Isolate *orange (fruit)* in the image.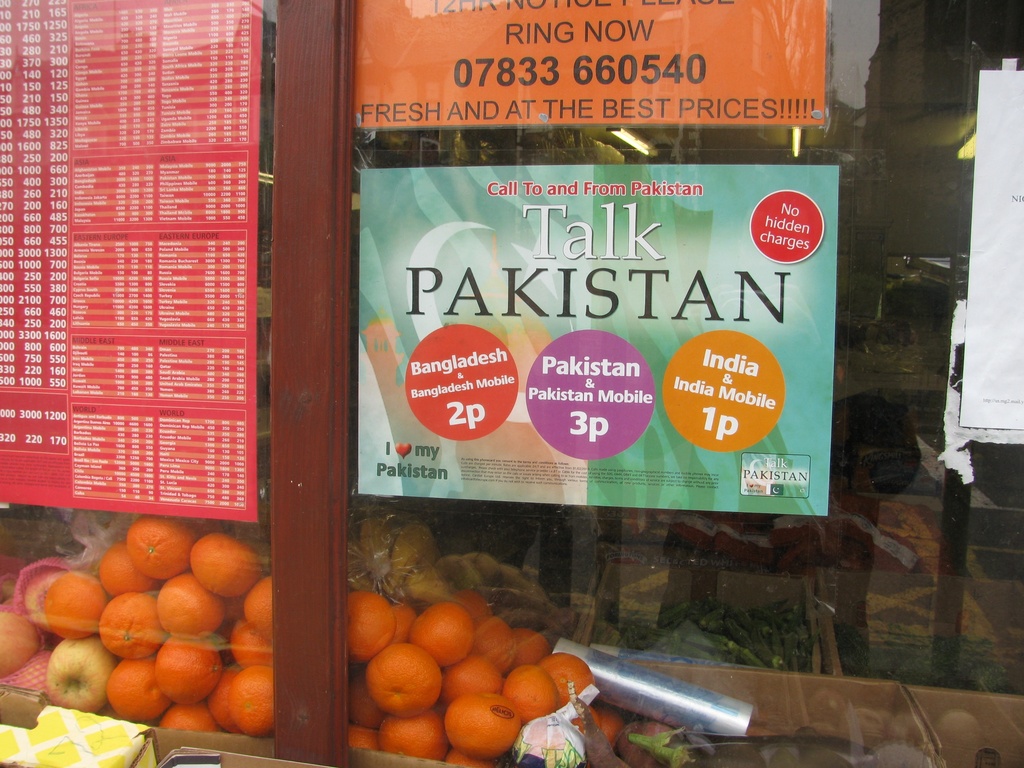
Isolated region: BBox(39, 572, 111, 639).
